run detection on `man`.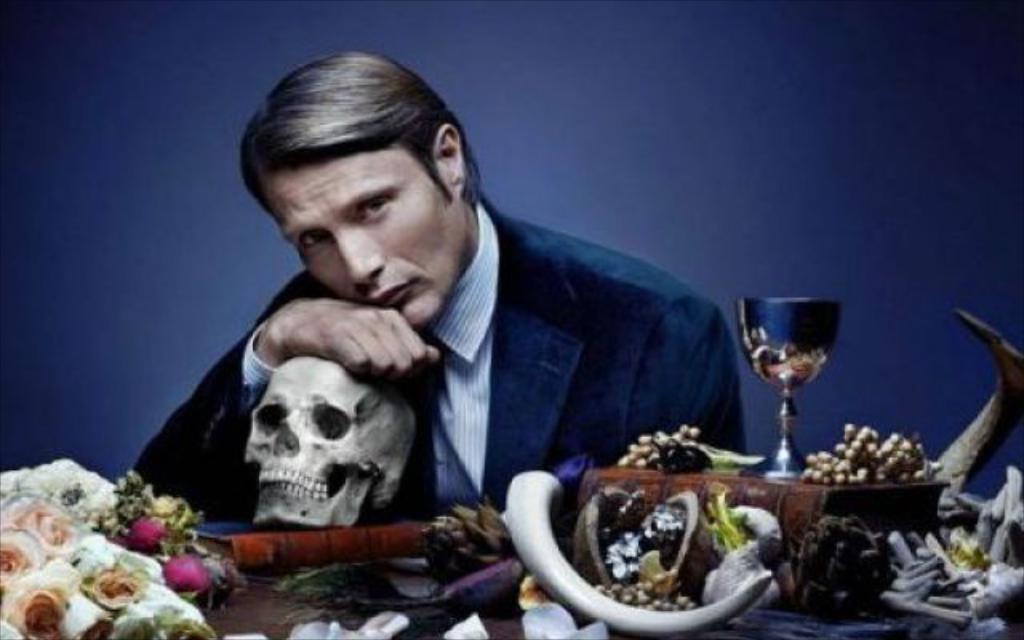
Result: 163:53:758:594.
